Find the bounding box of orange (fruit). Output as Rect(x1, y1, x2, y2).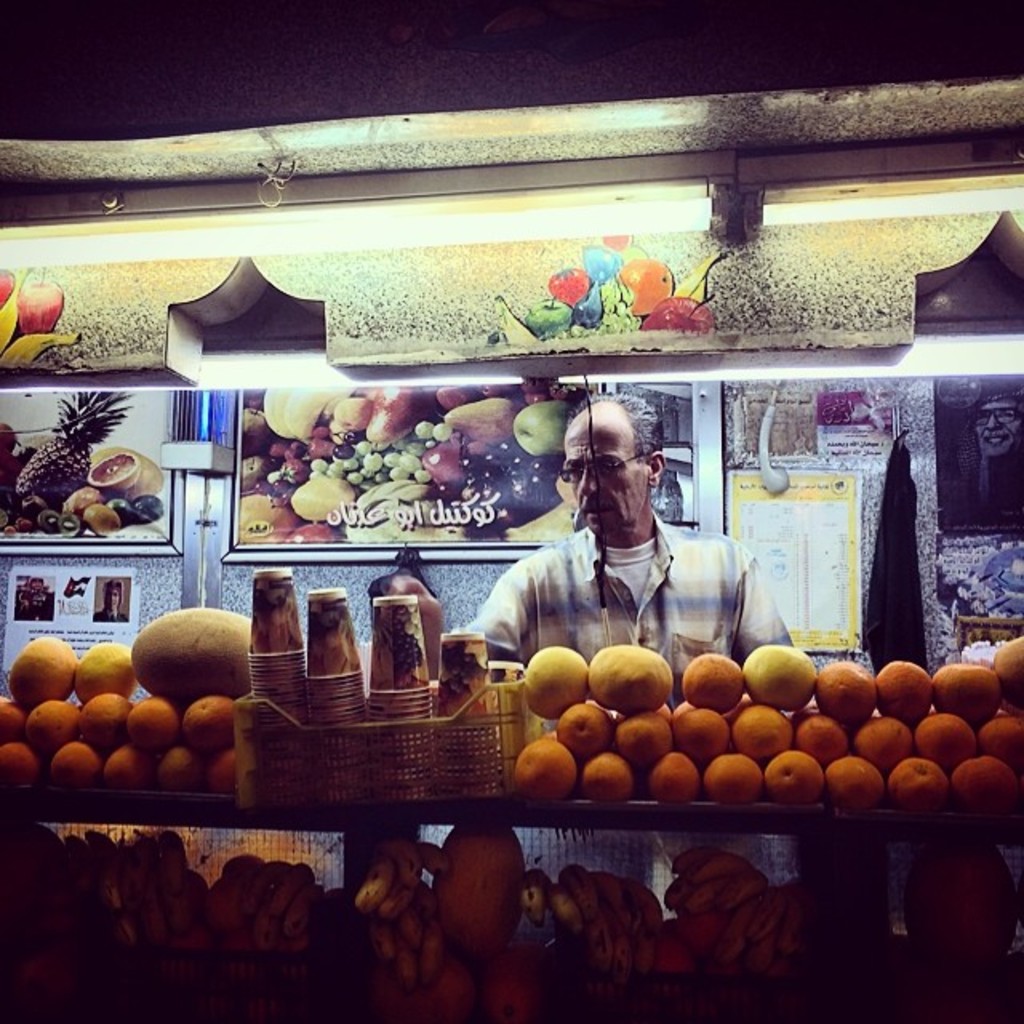
Rect(664, 742, 696, 792).
